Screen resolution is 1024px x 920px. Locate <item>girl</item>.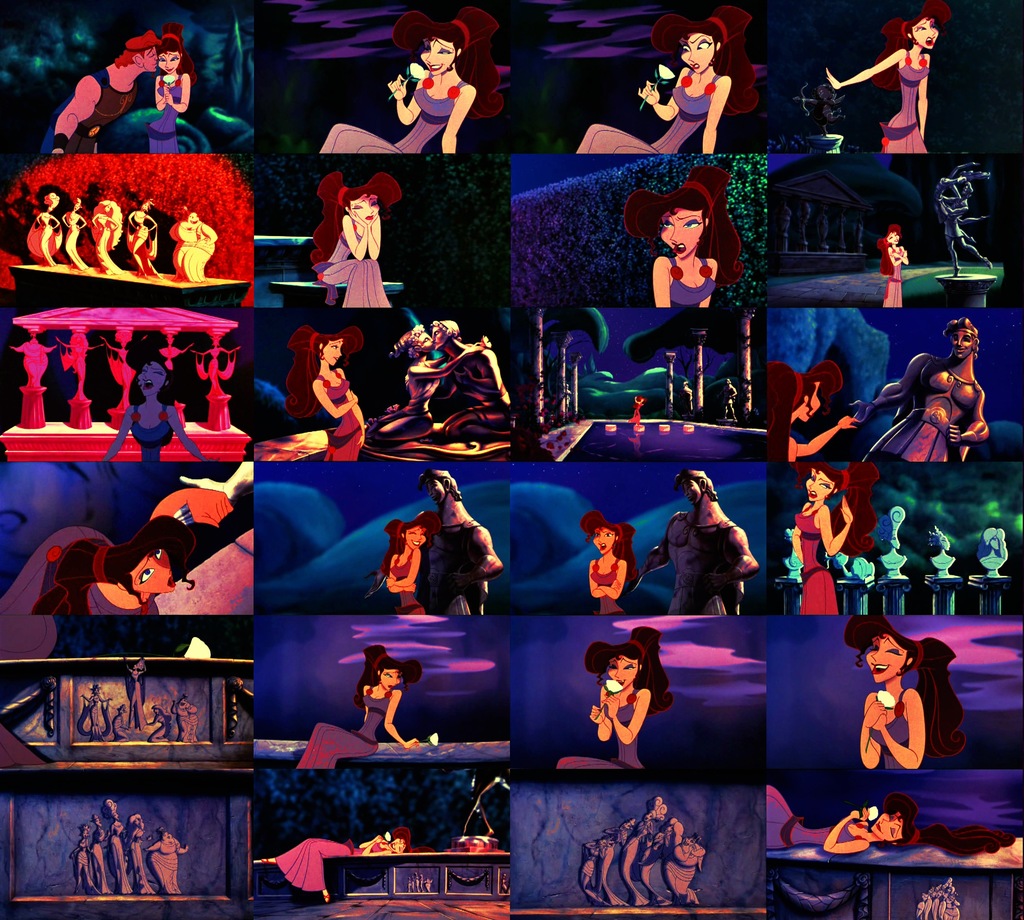
box=[101, 353, 212, 458].
